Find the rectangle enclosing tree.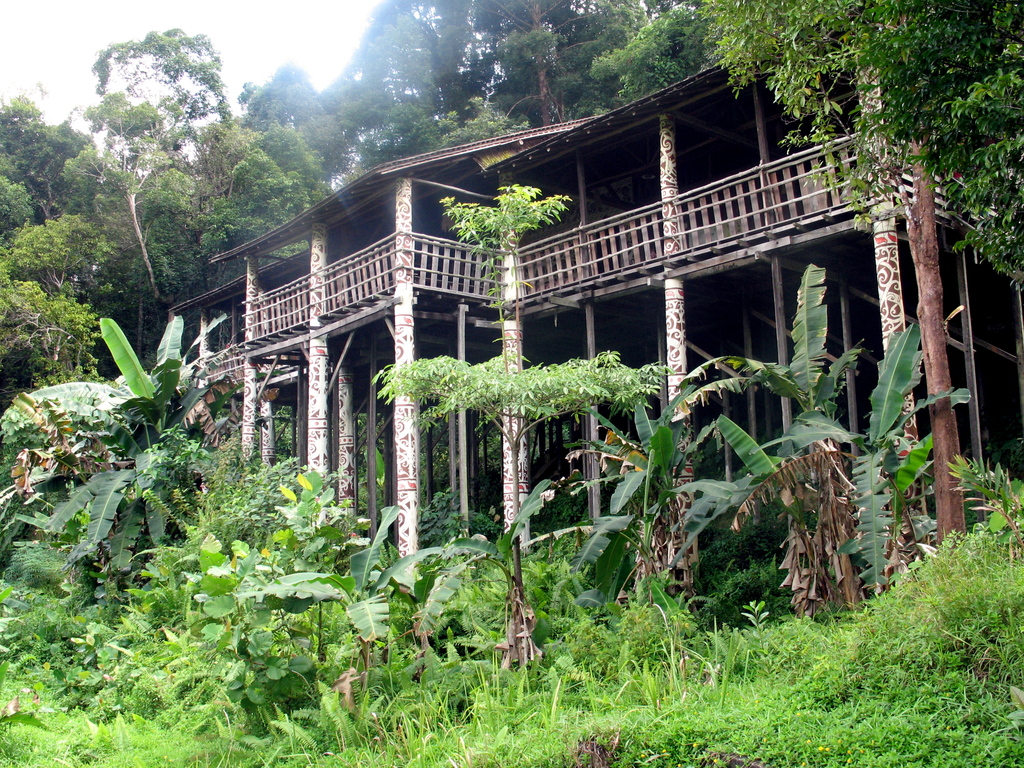
711:0:1023:547.
